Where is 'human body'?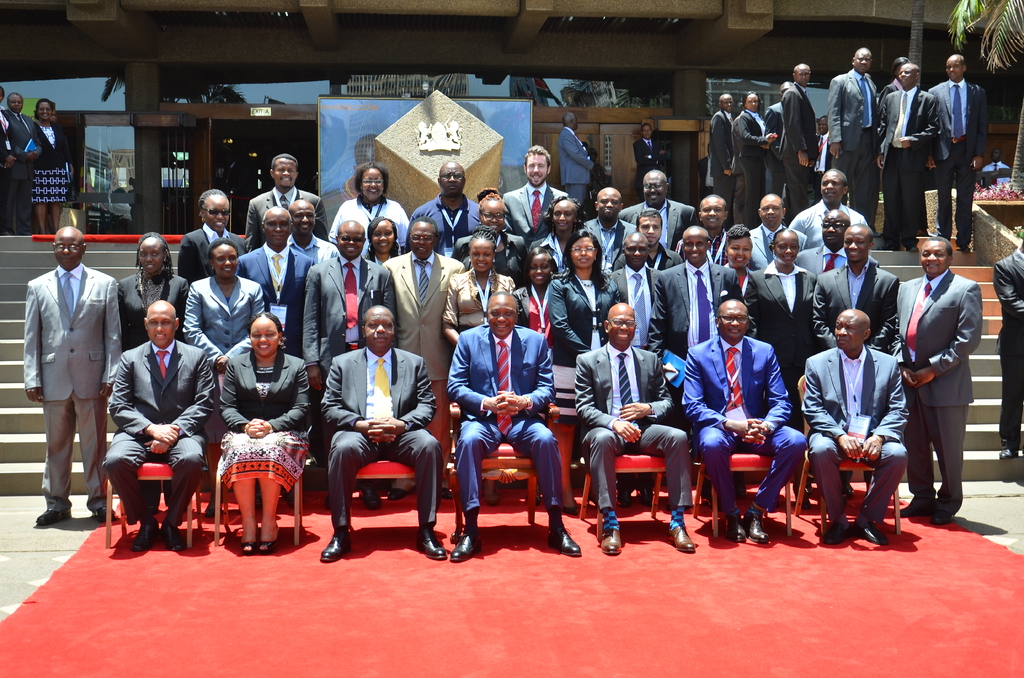
bbox=(622, 194, 691, 254).
